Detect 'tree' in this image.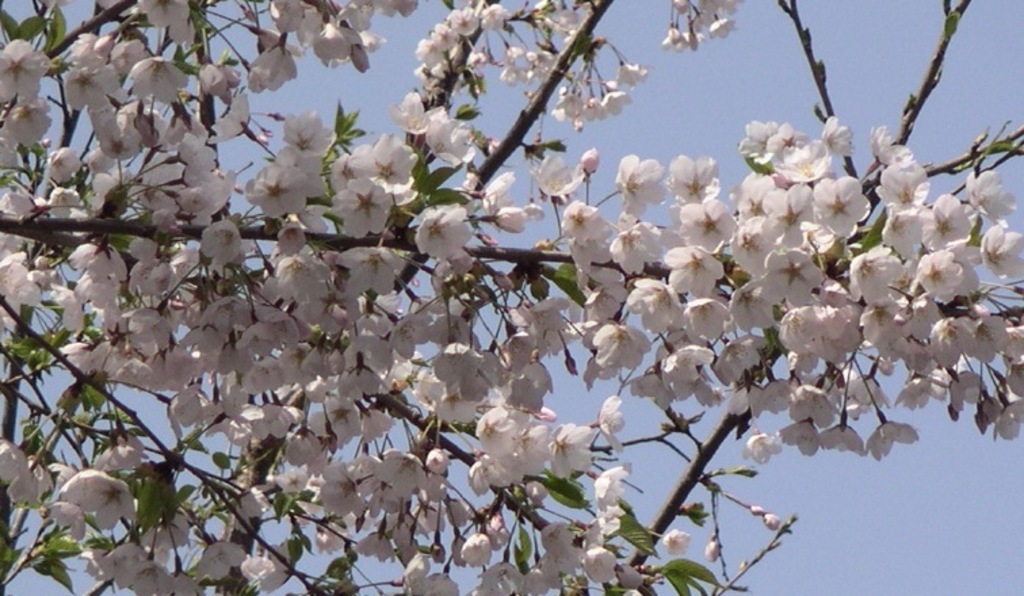
Detection: (x1=0, y1=0, x2=1023, y2=595).
